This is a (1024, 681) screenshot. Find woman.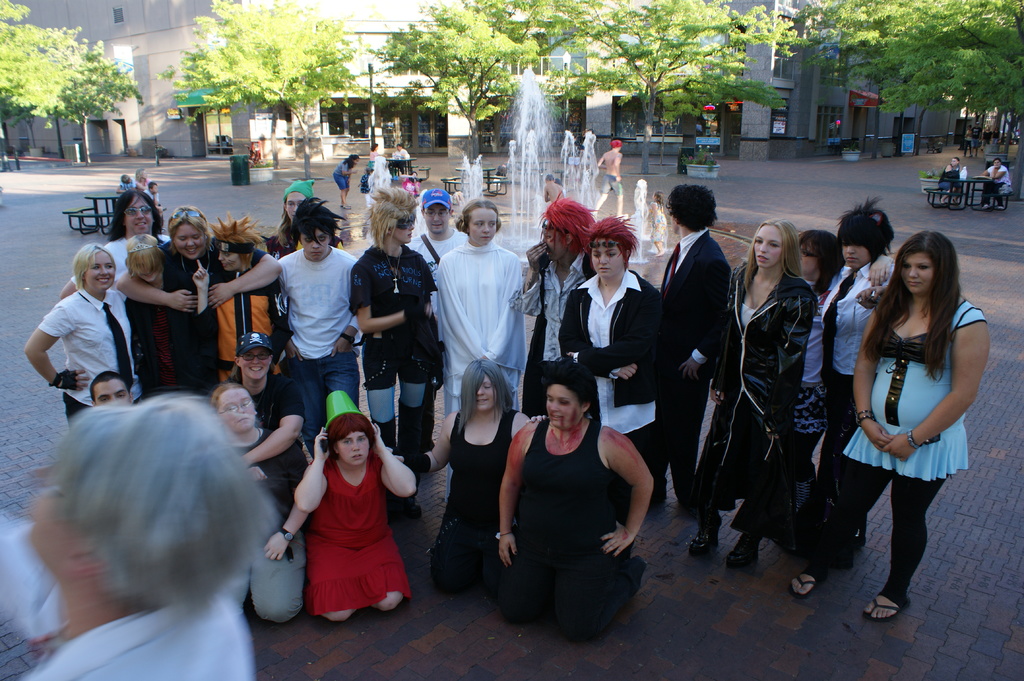
Bounding box: Rect(28, 244, 148, 436).
